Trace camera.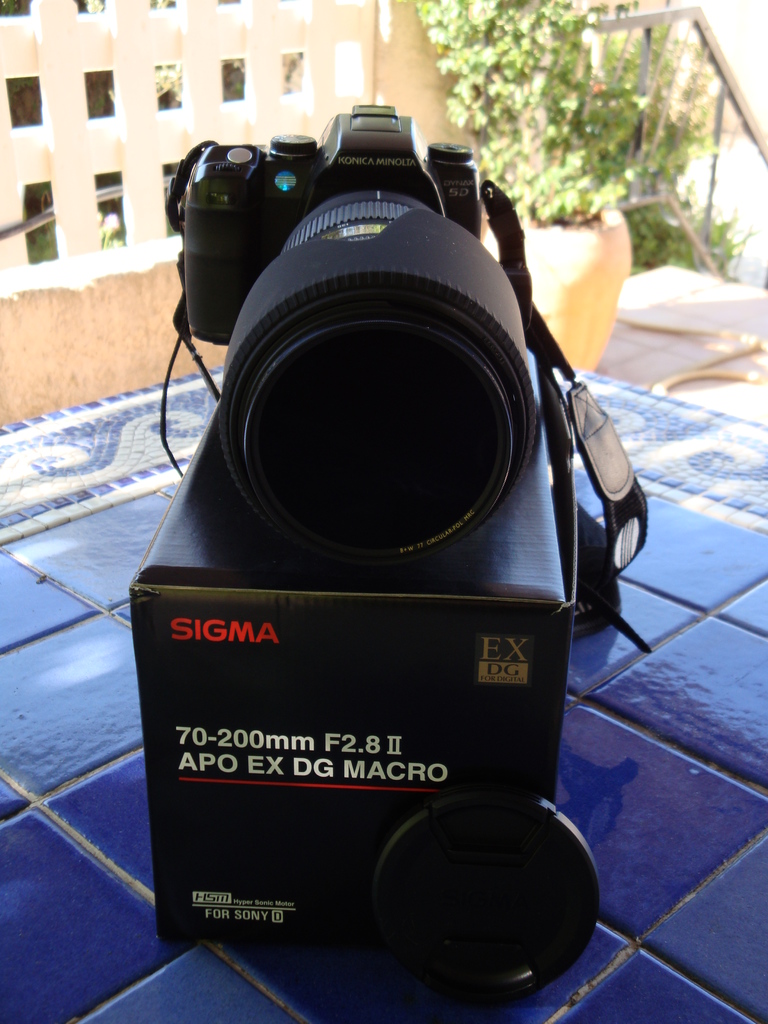
Traced to crop(125, 99, 653, 988).
